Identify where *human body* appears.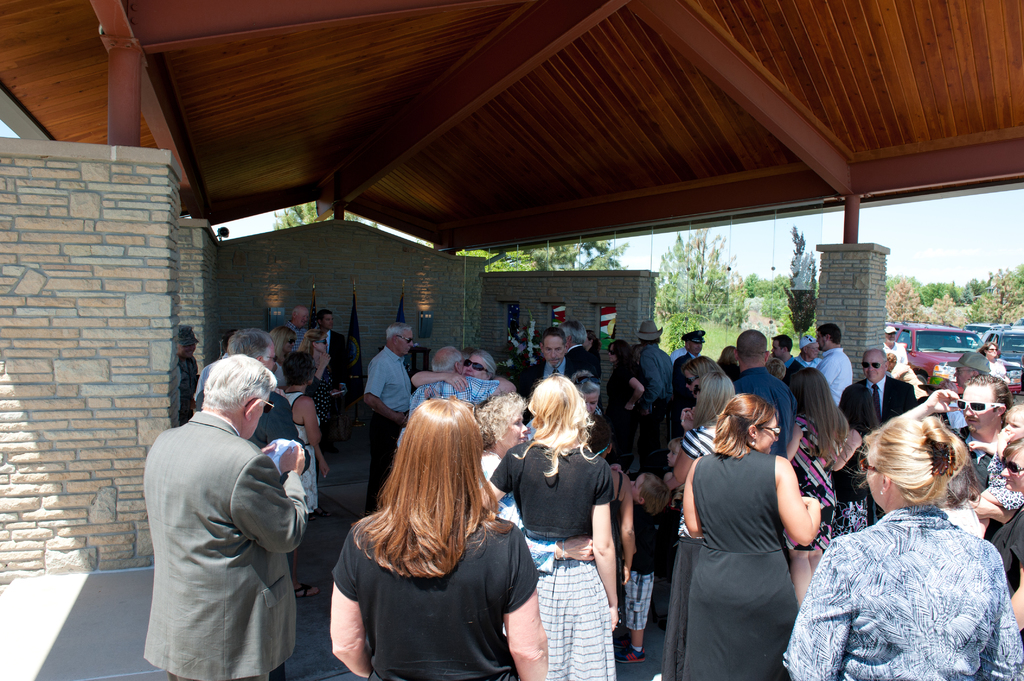
Appears at pyautogui.locateOnScreen(780, 398, 1015, 680).
